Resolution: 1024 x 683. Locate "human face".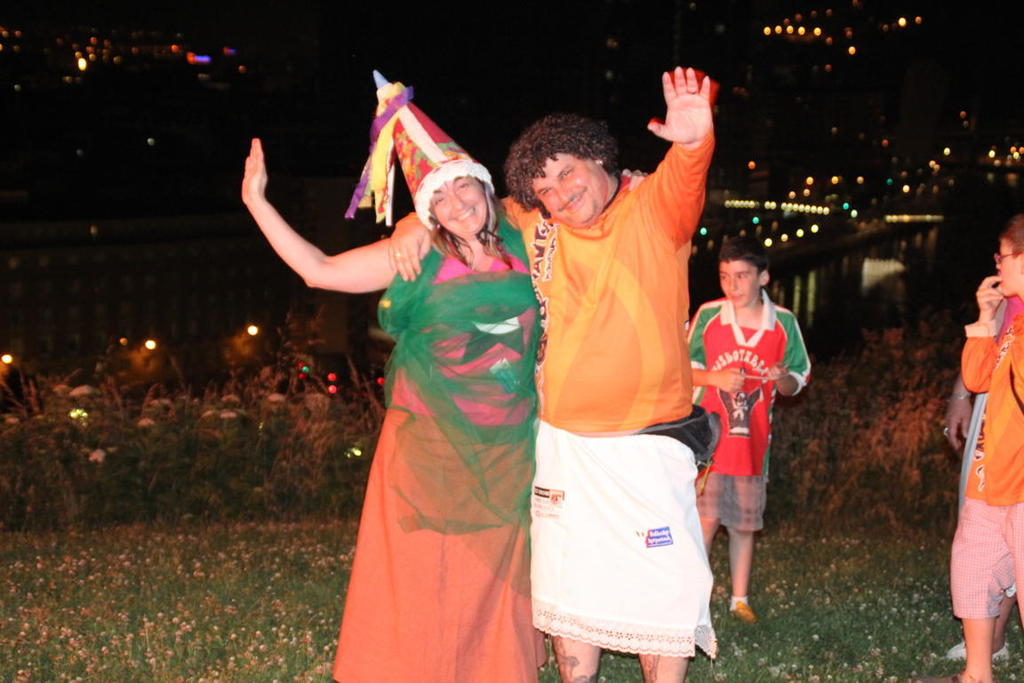
crop(426, 172, 491, 240).
